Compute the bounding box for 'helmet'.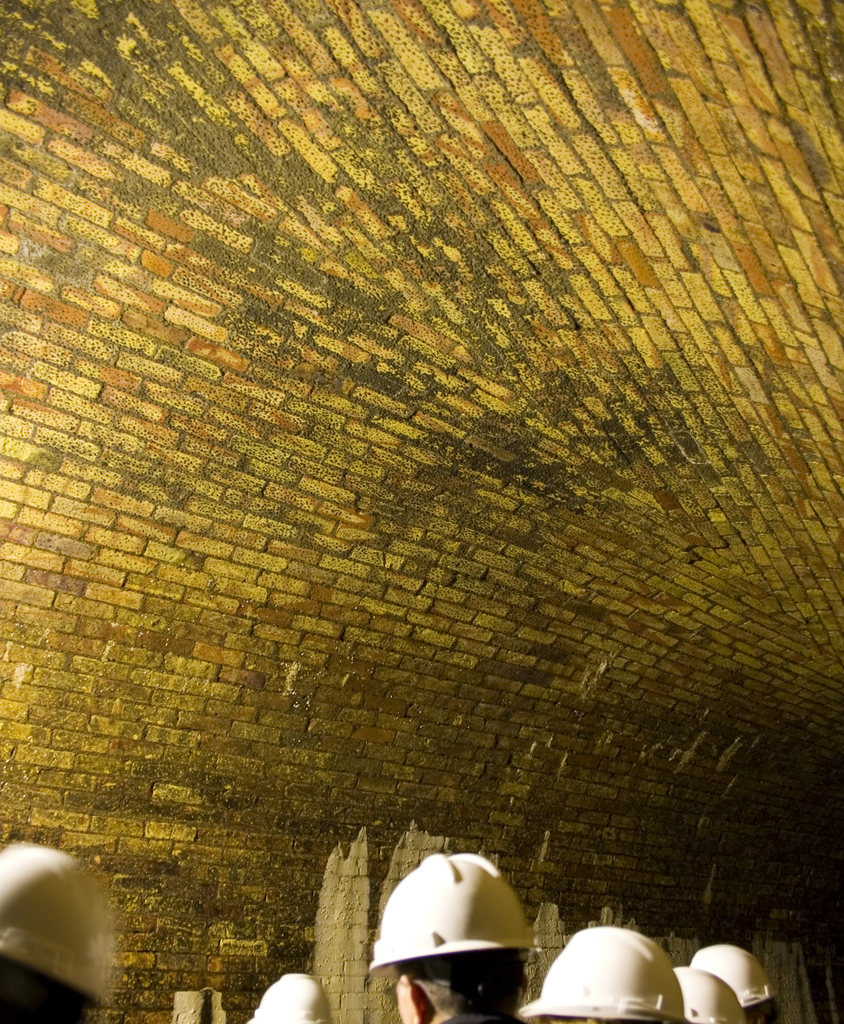
pyautogui.locateOnScreen(1, 841, 111, 1016).
